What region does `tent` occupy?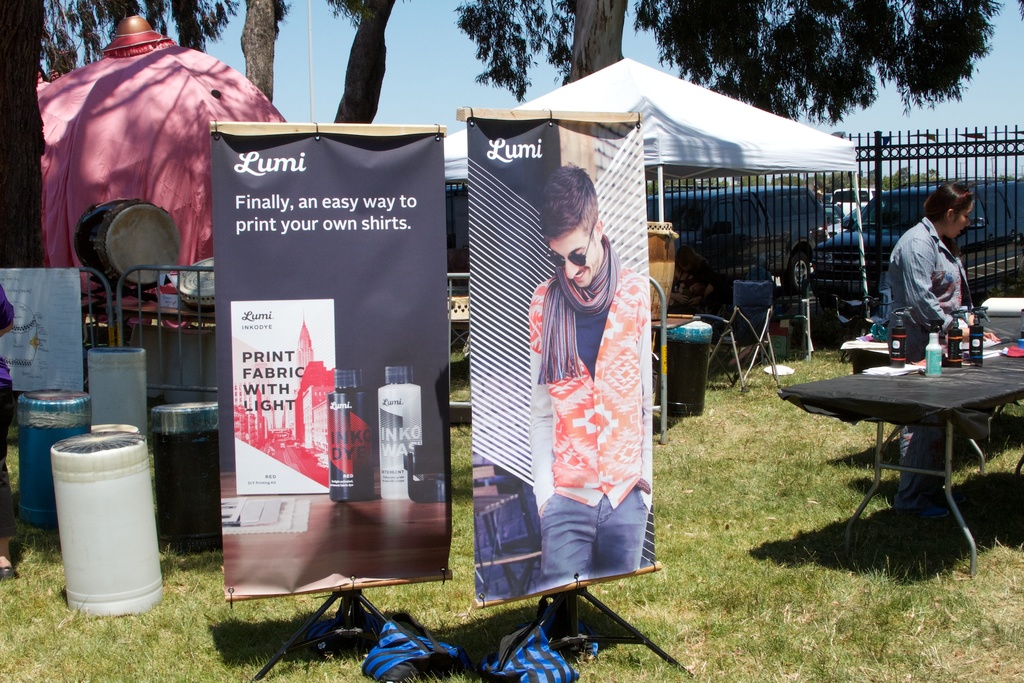
<bbox>441, 62, 857, 405</bbox>.
